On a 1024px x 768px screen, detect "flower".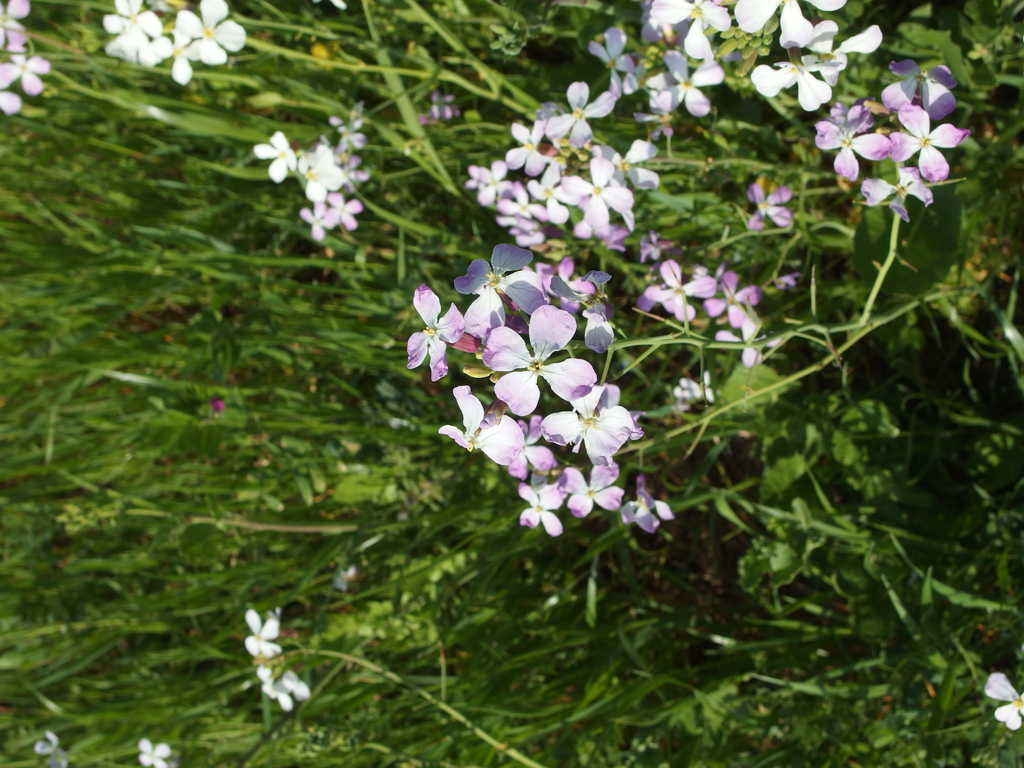
bbox=(260, 669, 311, 706).
